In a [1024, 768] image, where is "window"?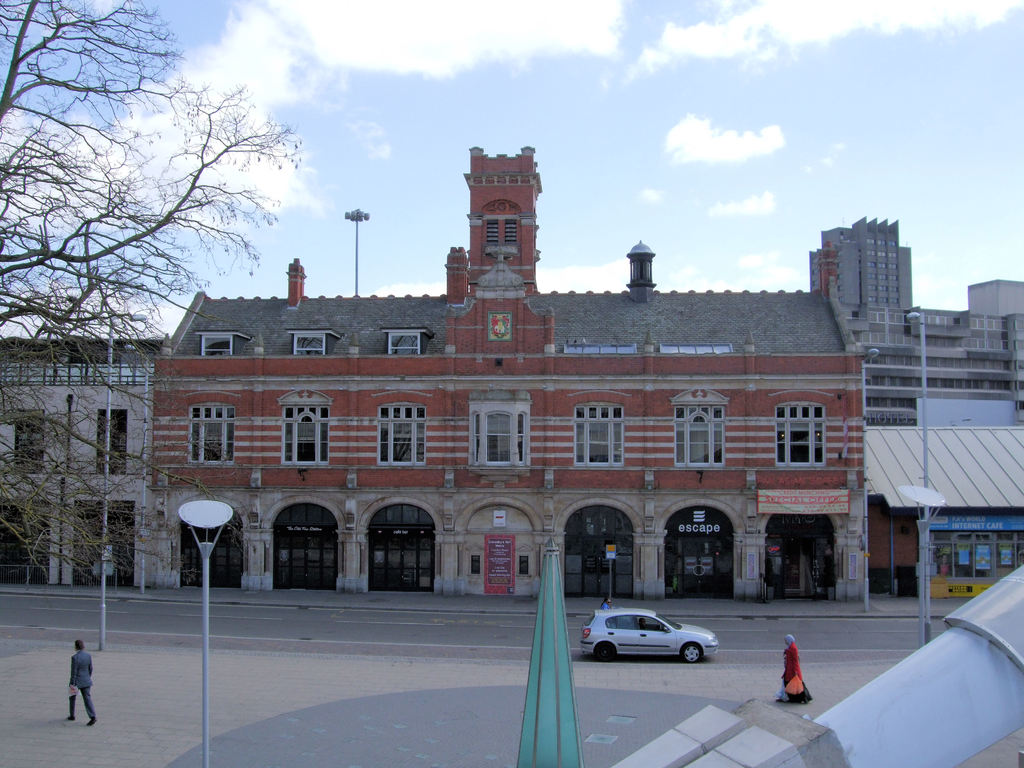
box=[278, 382, 332, 466].
